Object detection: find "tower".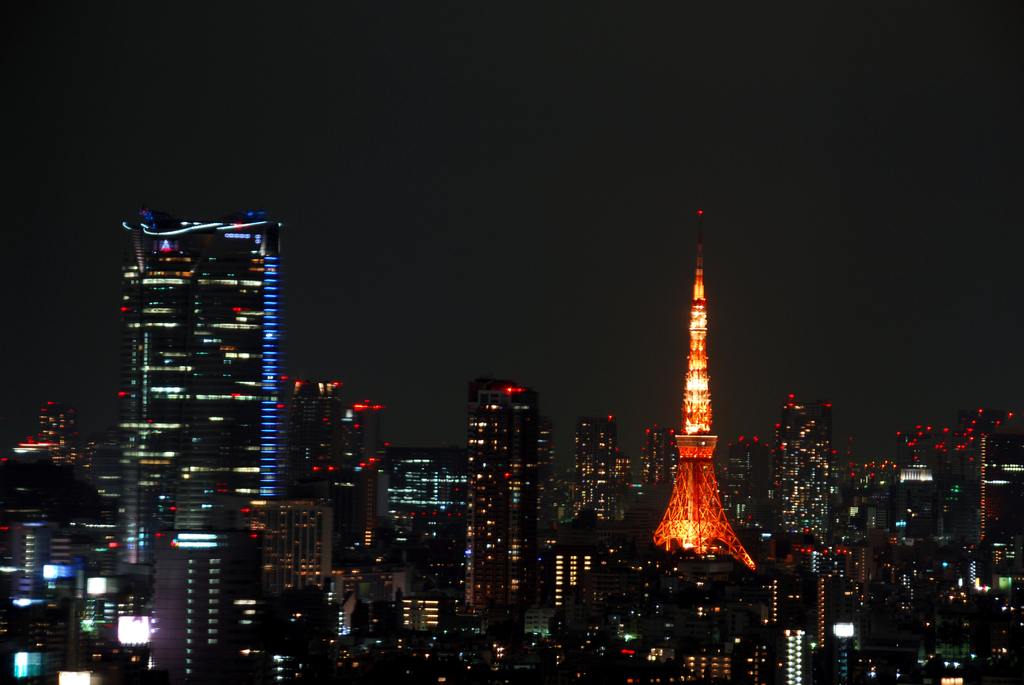
{"x1": 467, "y1": 379, "x2": 532, "y2": 617}.
